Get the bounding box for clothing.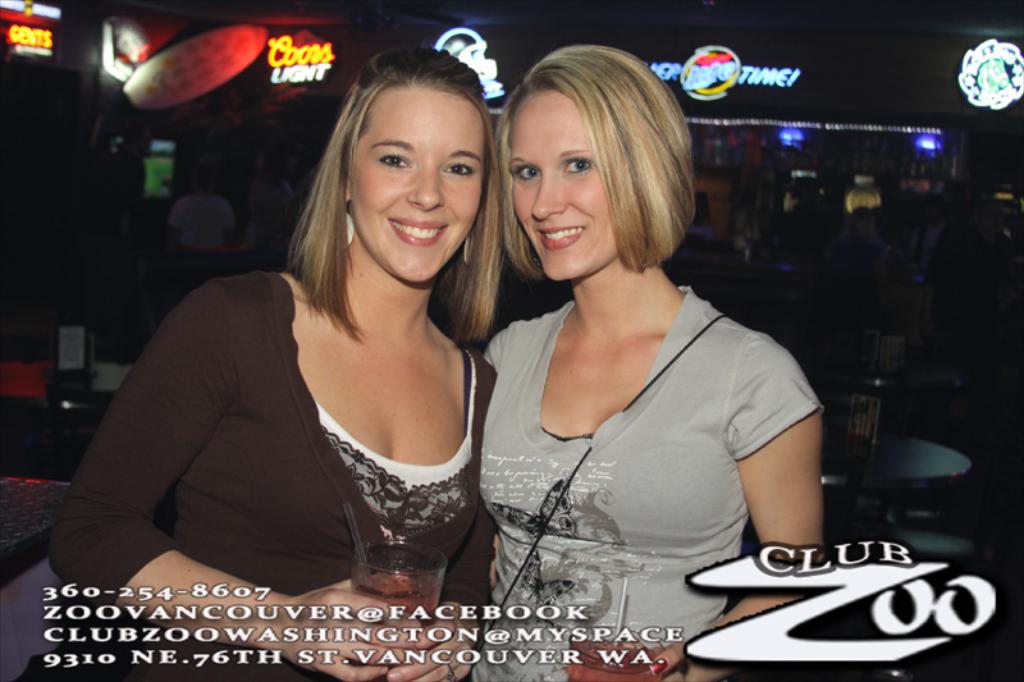
Rect(466, 306, 829, 681).
